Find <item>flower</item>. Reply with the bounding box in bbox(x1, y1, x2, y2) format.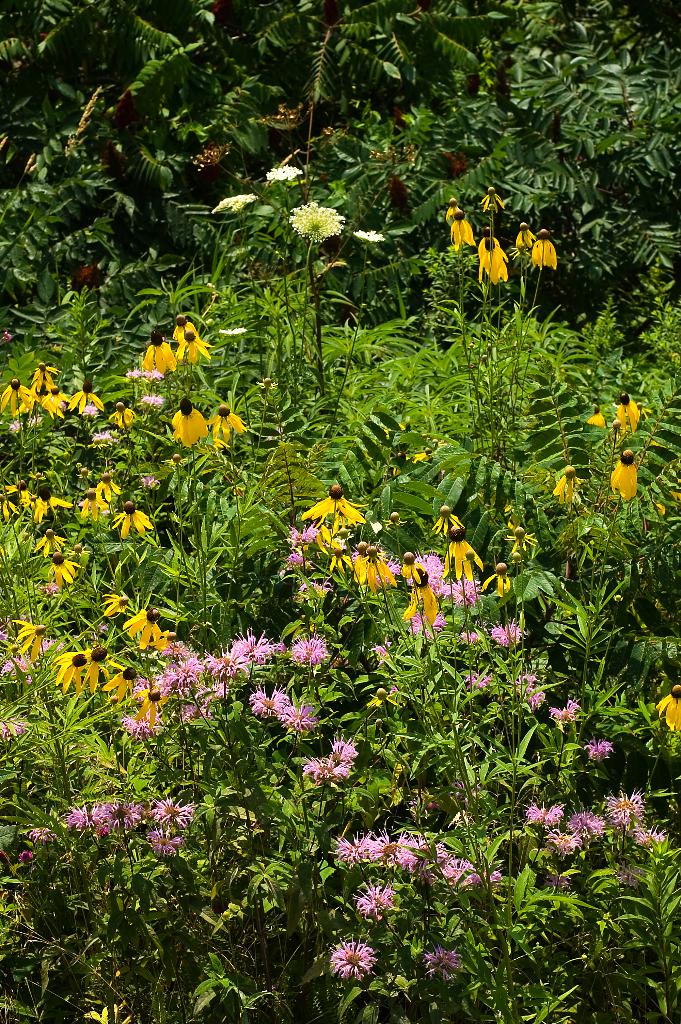
bbox(300, 751, 379, 812).
